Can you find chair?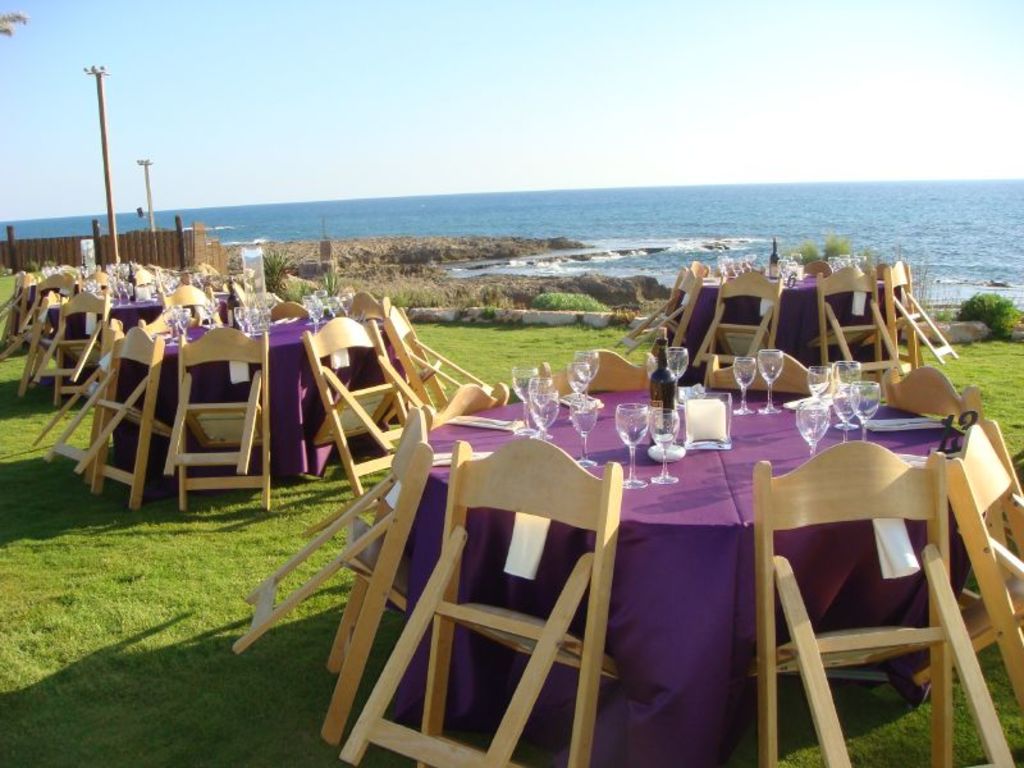
Yes, bounding box: [27,320,150,479].
